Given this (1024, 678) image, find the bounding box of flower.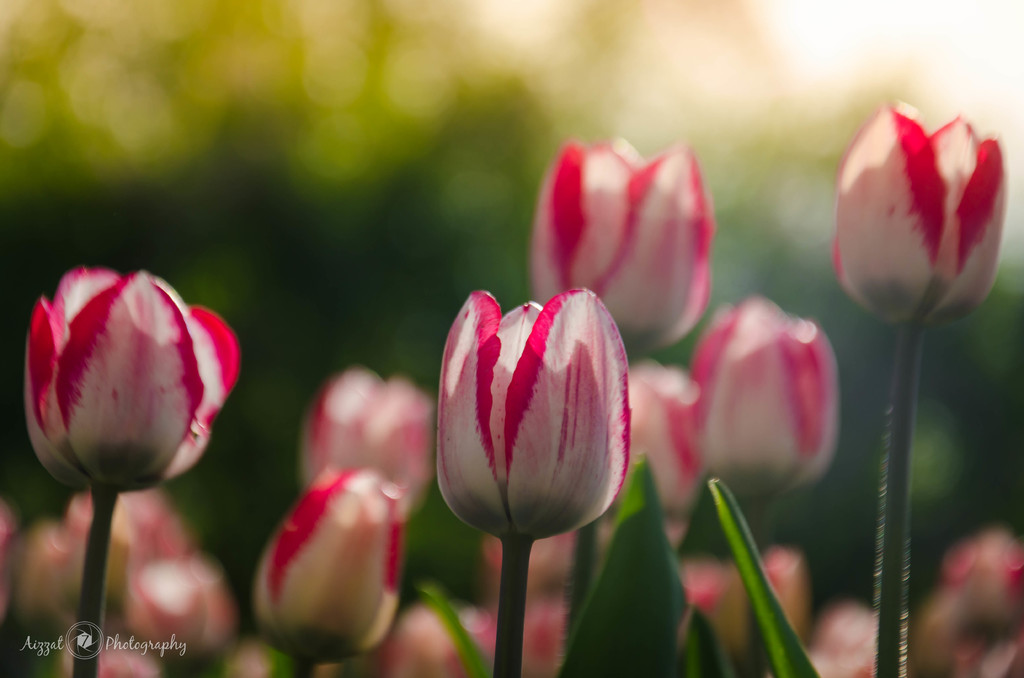
select_region(415, 284, 625, 562).
